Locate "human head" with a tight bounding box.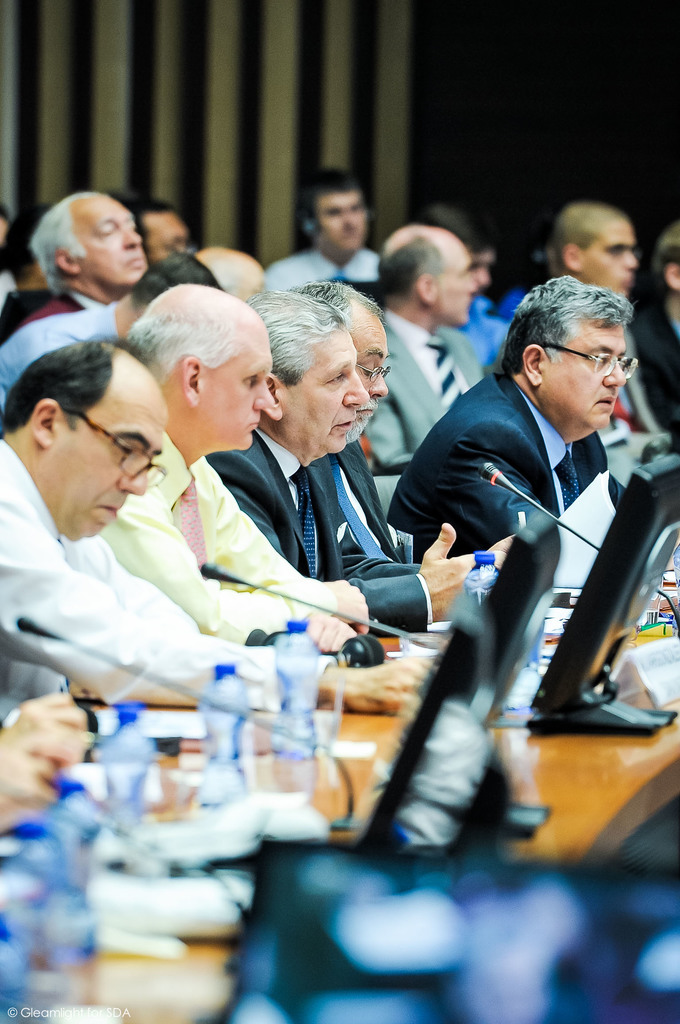
{"left": 658, "top": 226, "right": 679, "bottom": 309}.
